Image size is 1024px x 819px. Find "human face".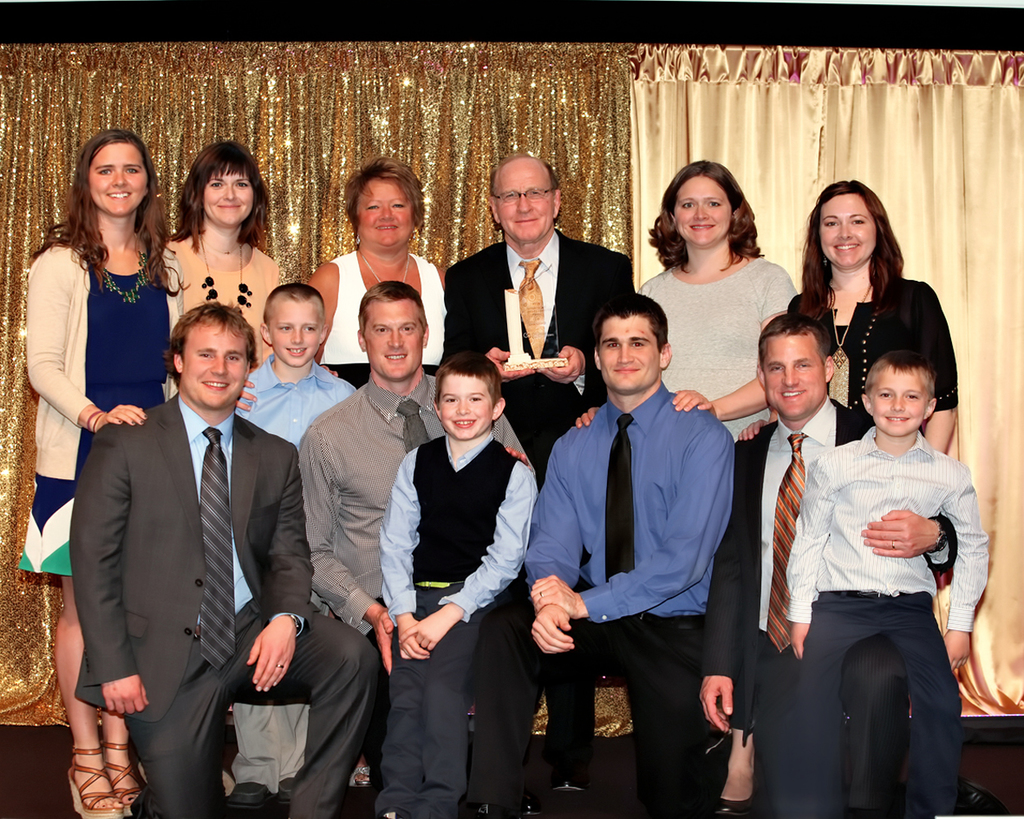
<box>355,179,410,242</box>.
